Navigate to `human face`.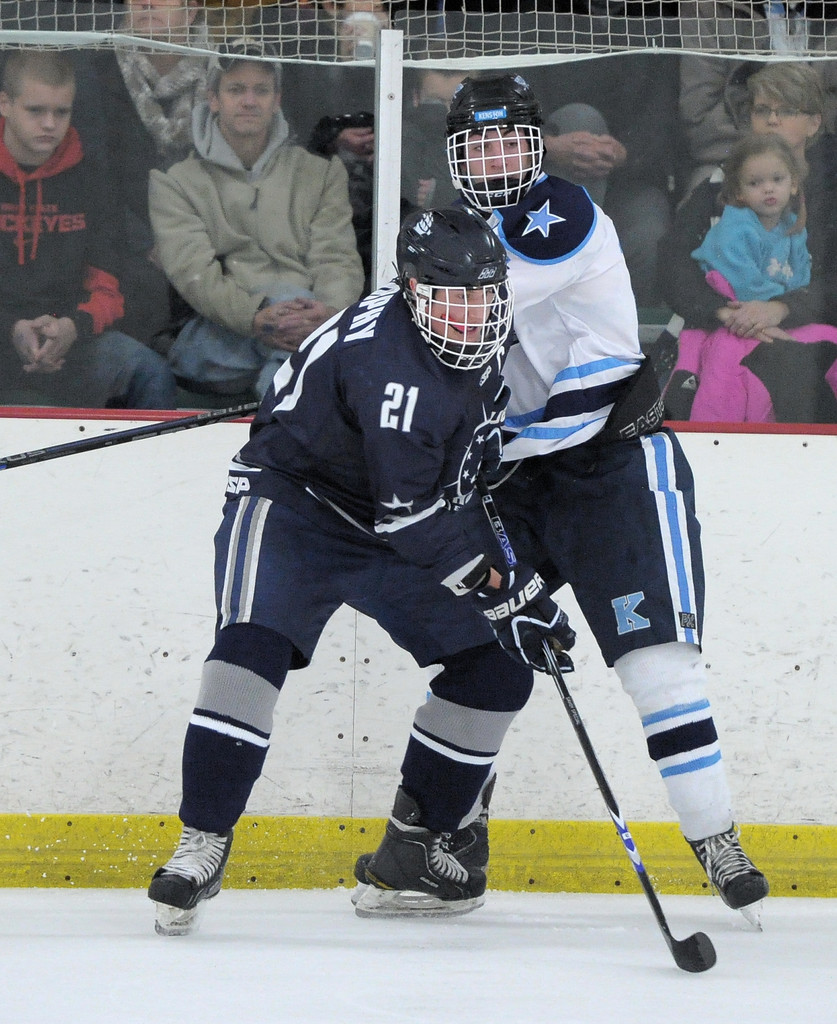
Navigation target: x1=740 y1=156 x2=790 y2=209.
